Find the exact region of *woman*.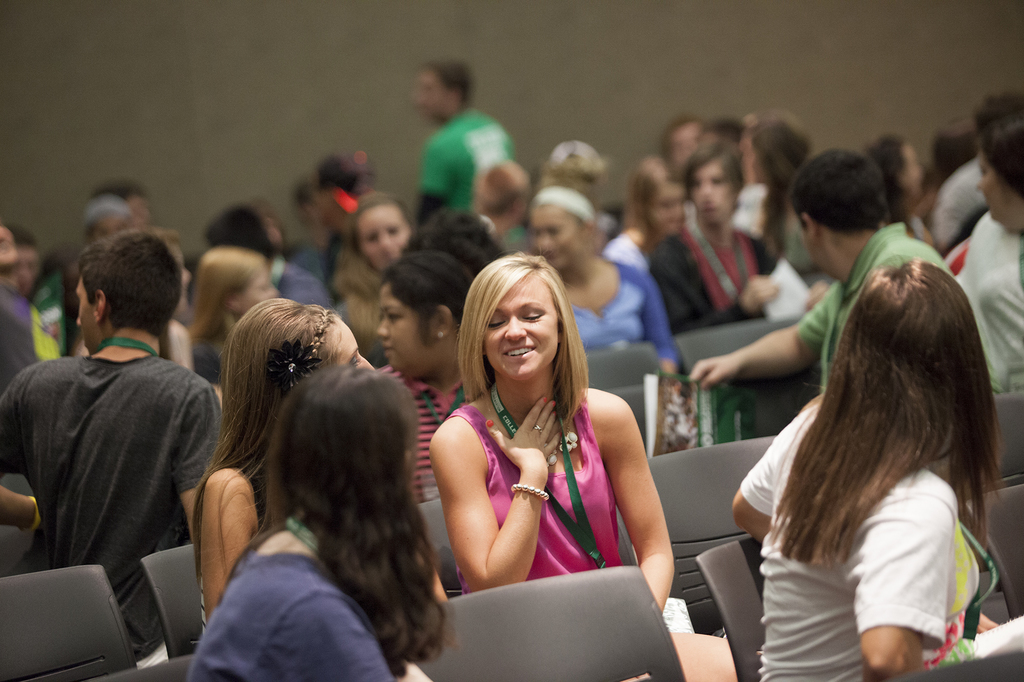
Exact region: select_region(187, 357, 447, 681).
